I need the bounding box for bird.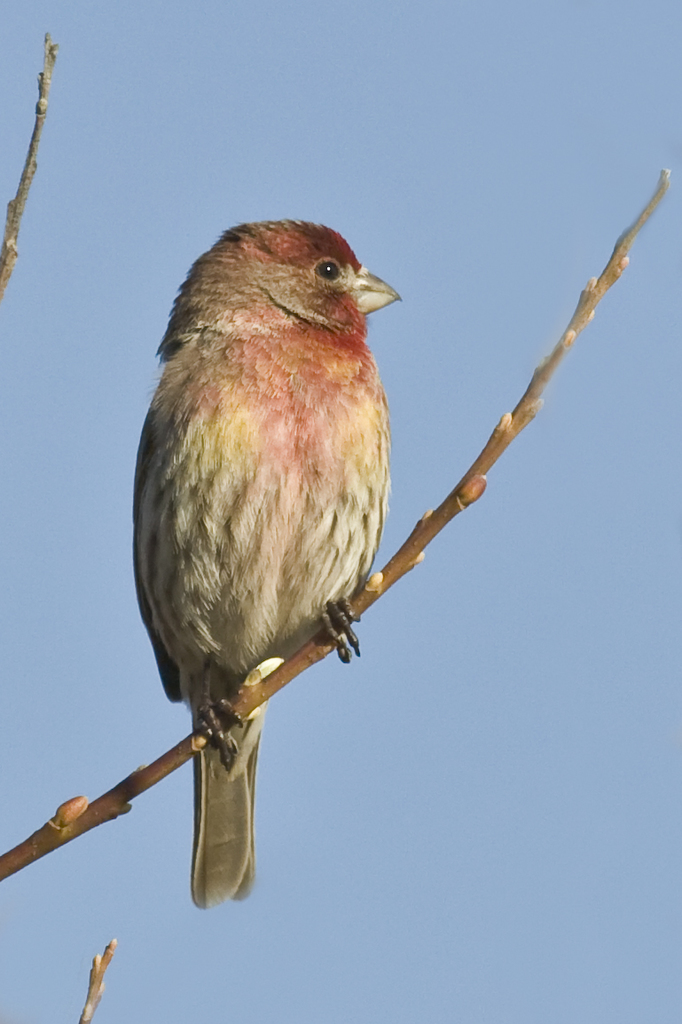
Here it is: (129,202,391,896).
